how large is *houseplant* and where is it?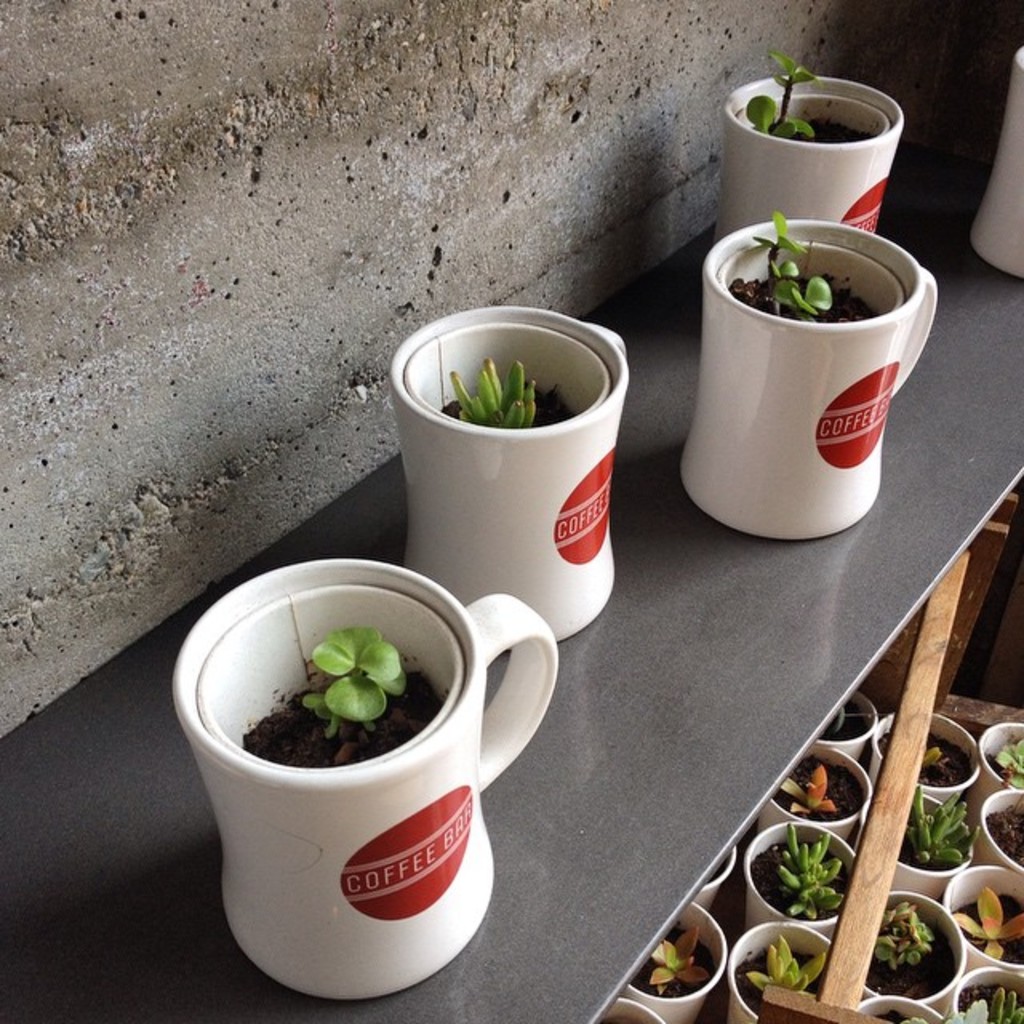
Bounding box: box(682, 202, 954, 536).
